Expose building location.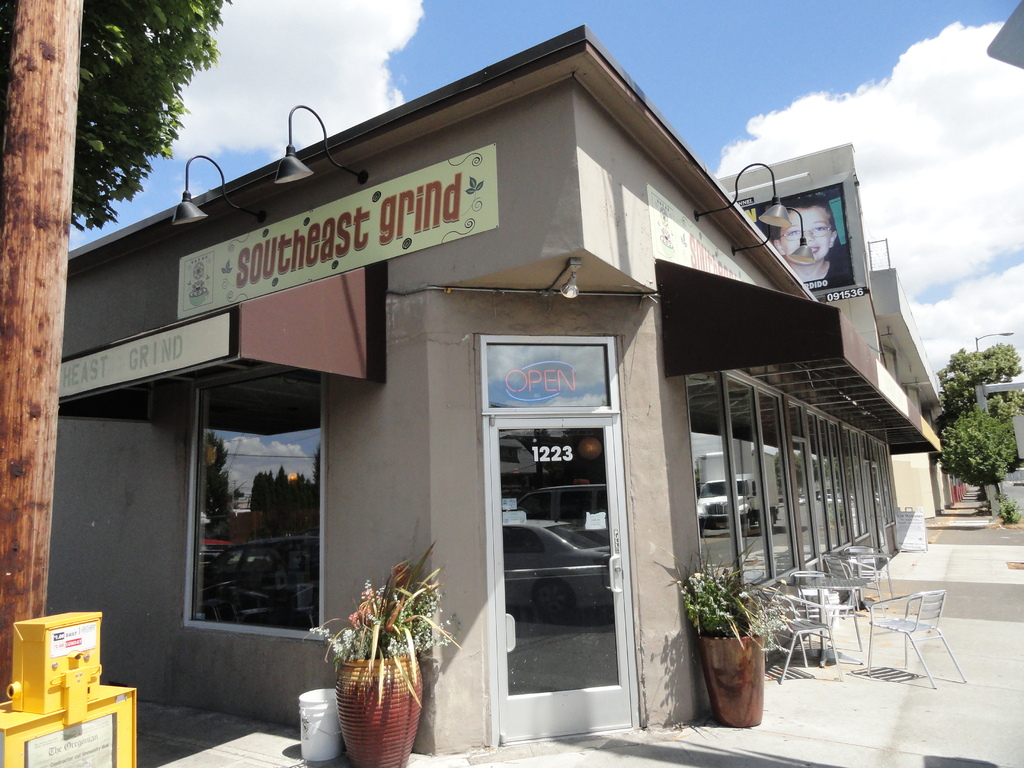
Exposed at 47,22,944,758.
